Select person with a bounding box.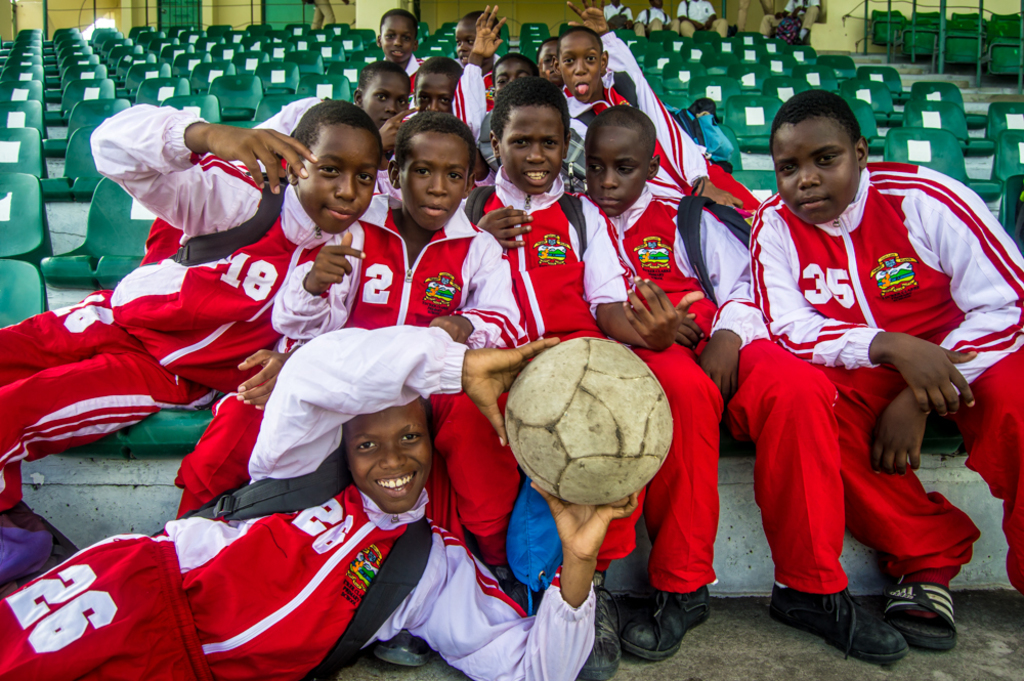
box(454, 10, 504, 72).
